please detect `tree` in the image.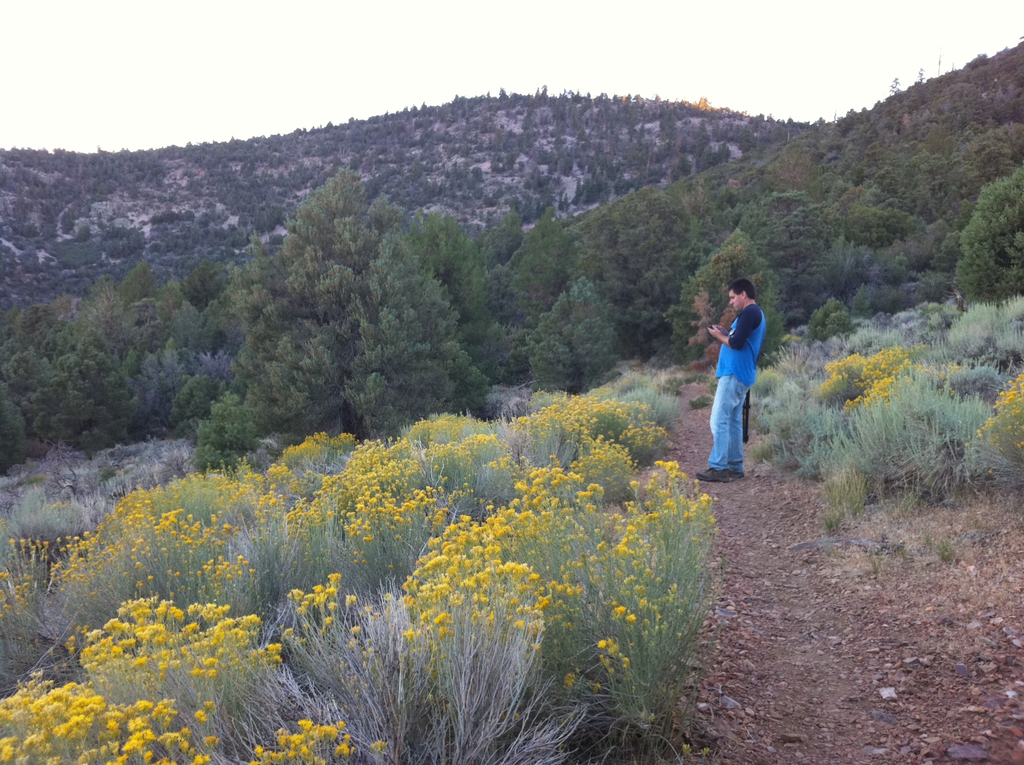
select_region(255, 143, 408, 431).
